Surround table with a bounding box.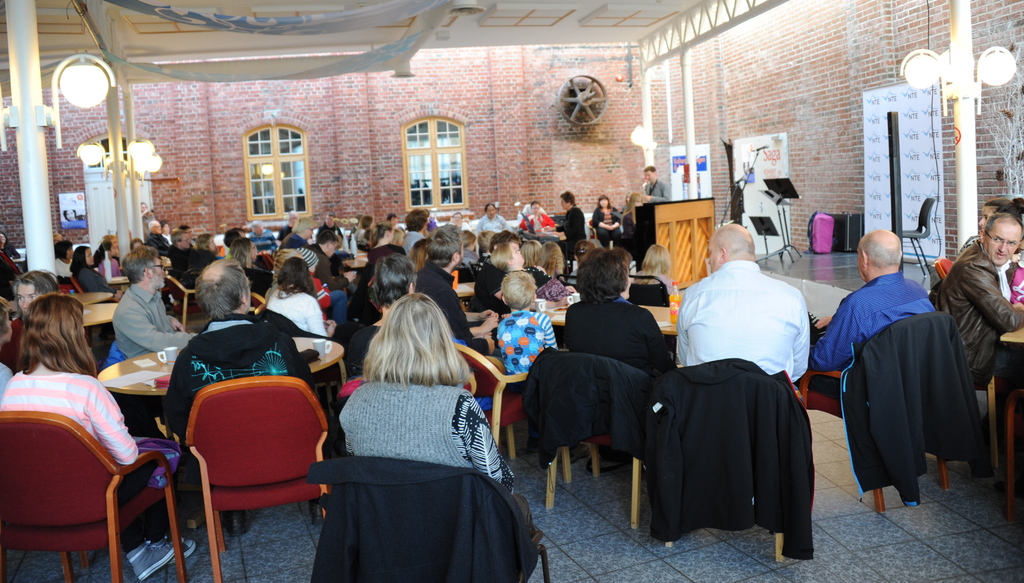
[439, 275, 602, 307].
